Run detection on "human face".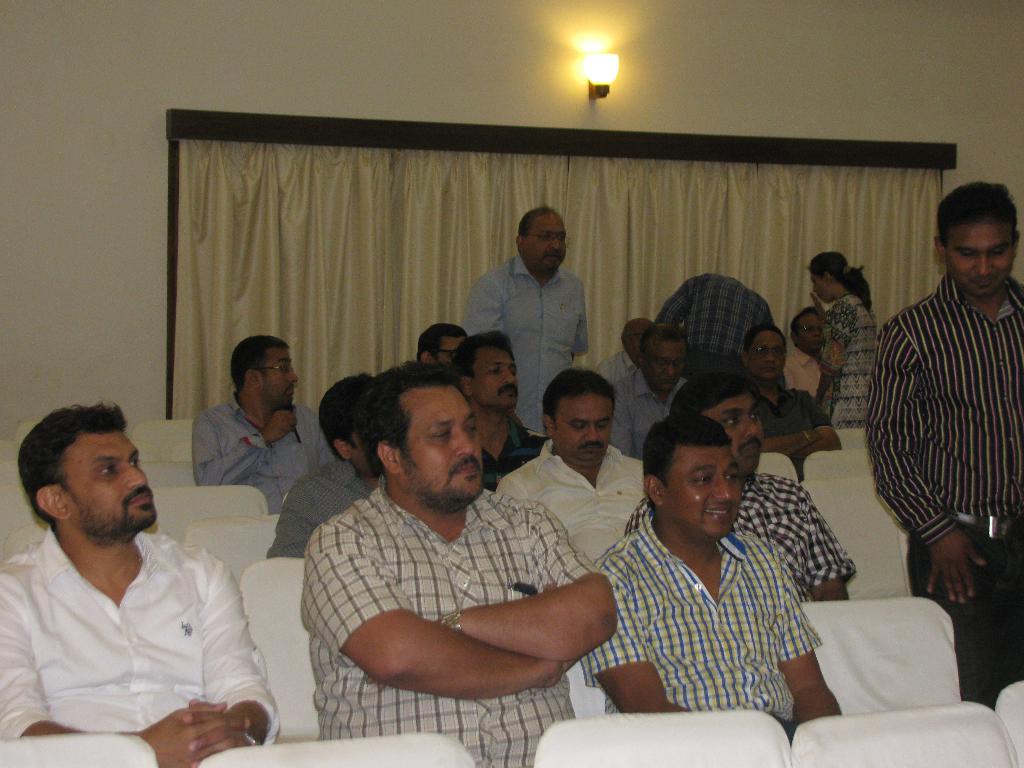
Result: 812, 278, 827, 300.
